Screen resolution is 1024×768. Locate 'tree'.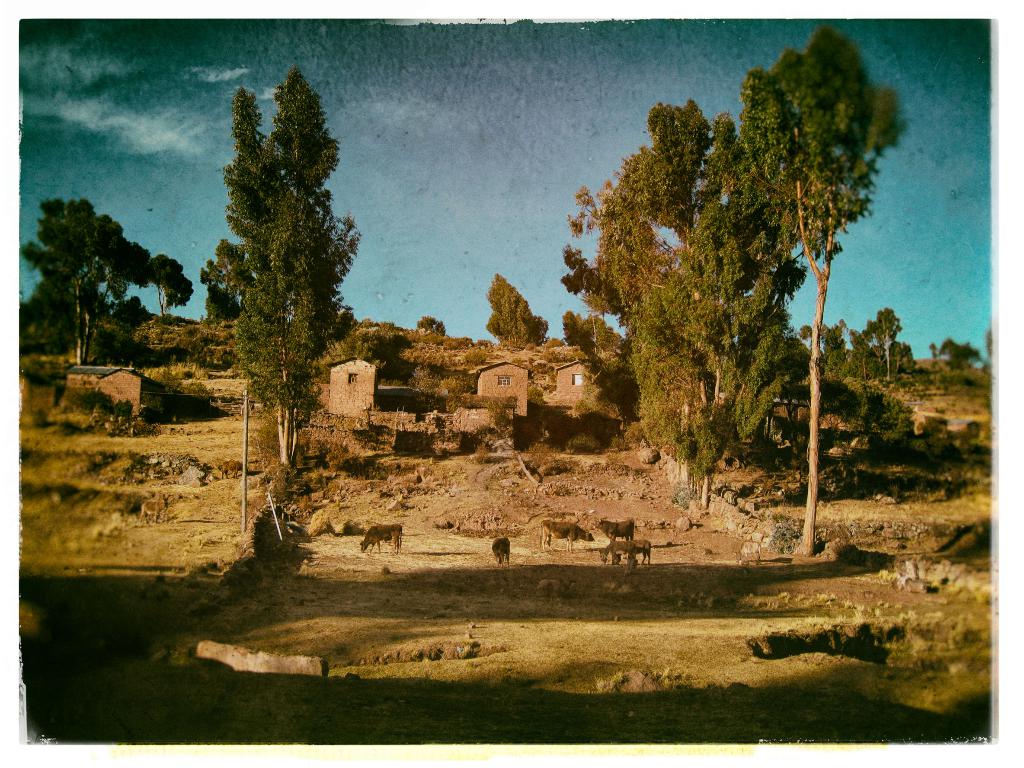
737/25/906/554.
